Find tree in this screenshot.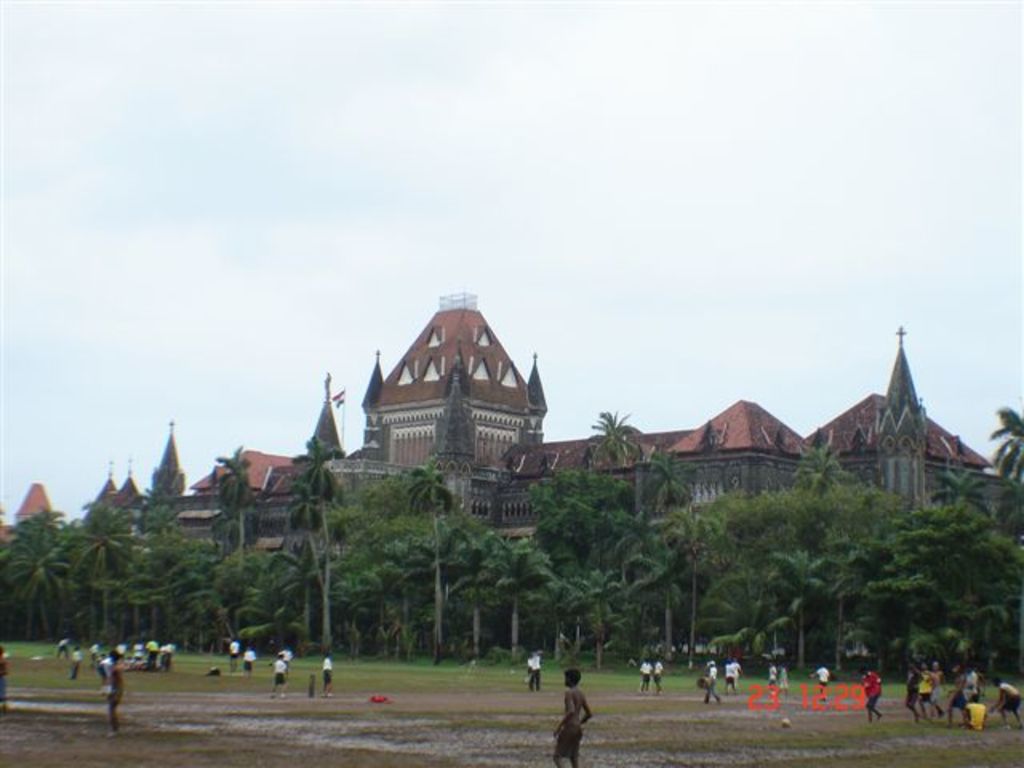
The bounding box for tree is bbox=(584, 405, 646, 482).
